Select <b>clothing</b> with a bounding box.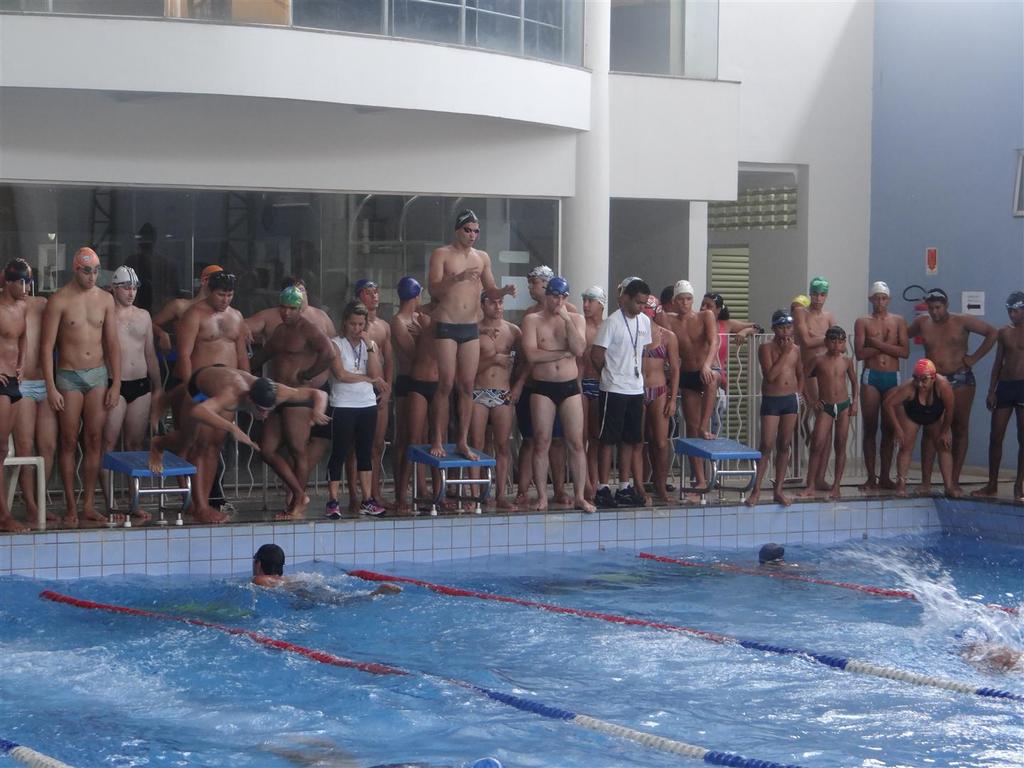
BBox(431, 321, 487, 352).
